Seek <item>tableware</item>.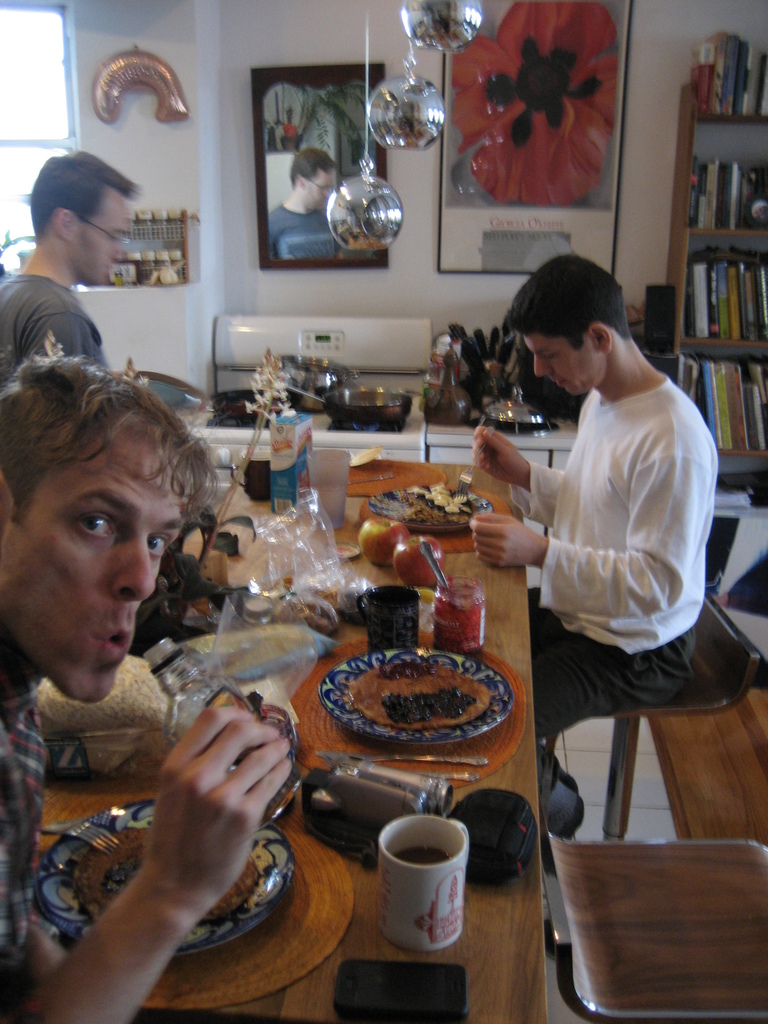
314, 644, 513, 748.
